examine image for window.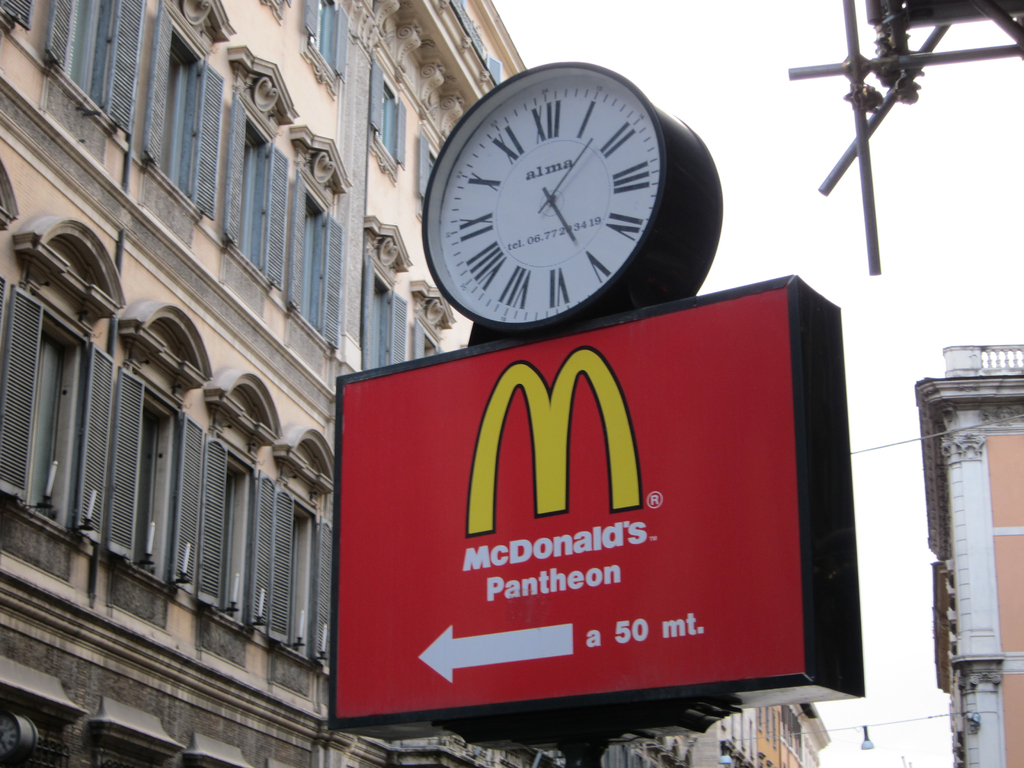
Examination result: x1=358 y1=257 x2=409 y2=365.
